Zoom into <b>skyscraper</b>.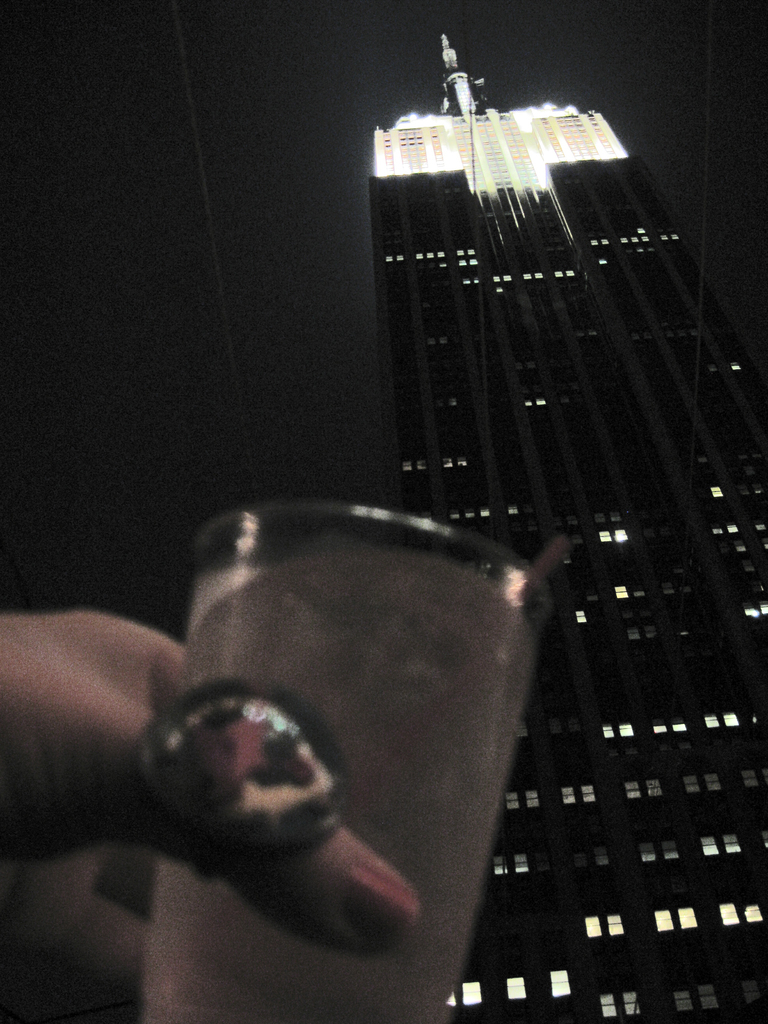
Zoom target: (left=250, top=115, right=727, bottom=965).
